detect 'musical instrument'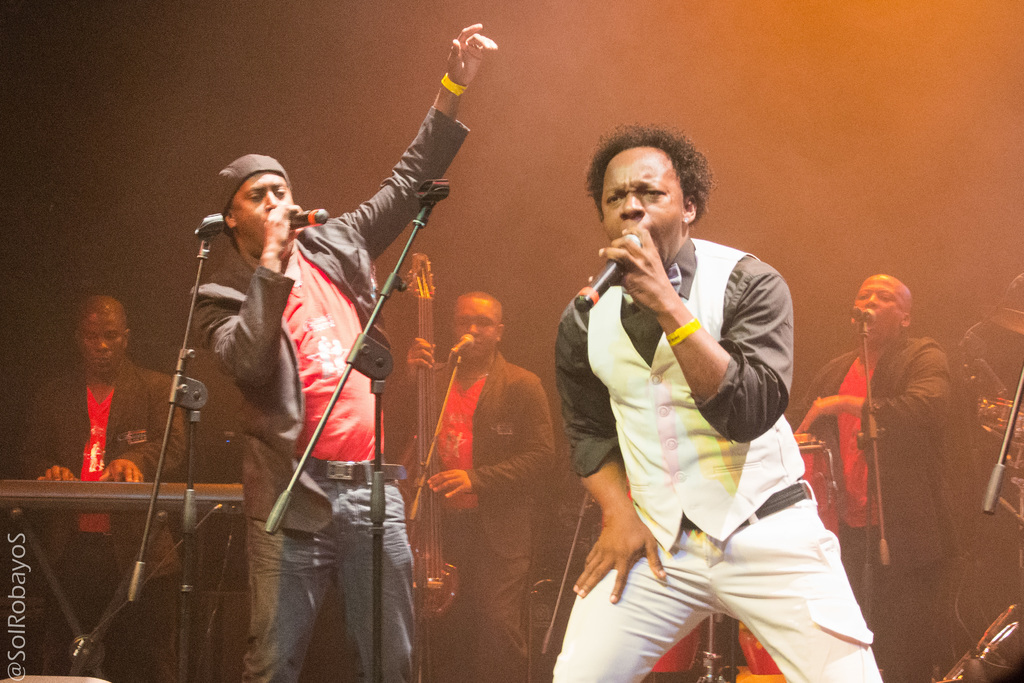
[left=733, top=620, right=785, bottom=677]
